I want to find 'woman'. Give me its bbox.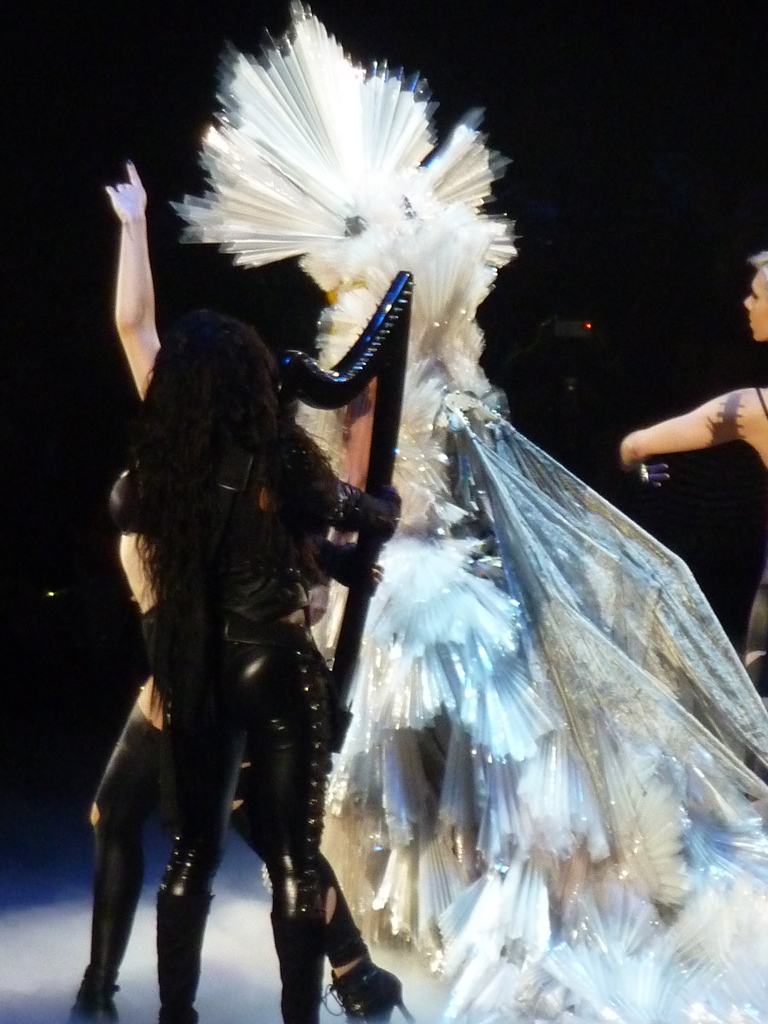
l=104, t=158, r=404, b=1023.
